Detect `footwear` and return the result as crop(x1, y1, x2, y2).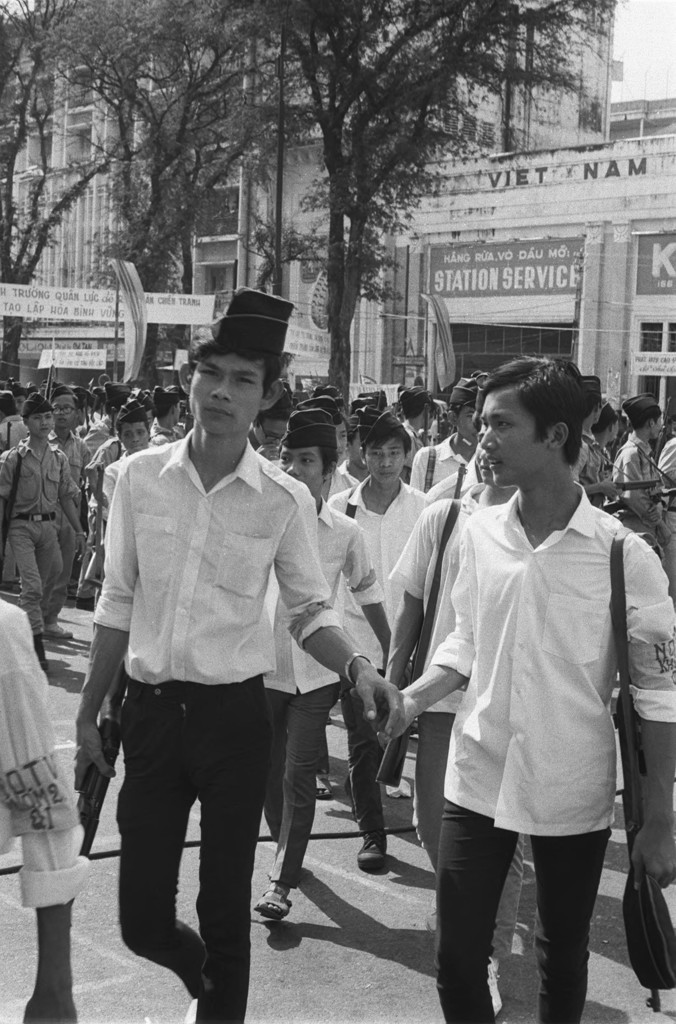
crop(254, 888, 296, 924).
